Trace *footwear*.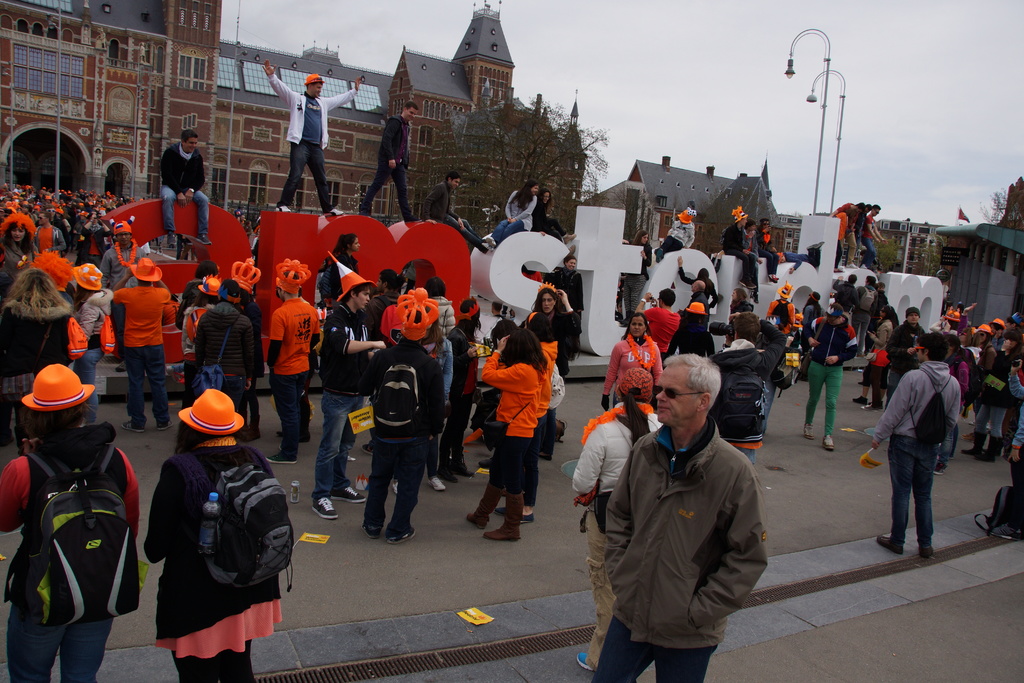
Traced to region(260, 439, 298, 461).
